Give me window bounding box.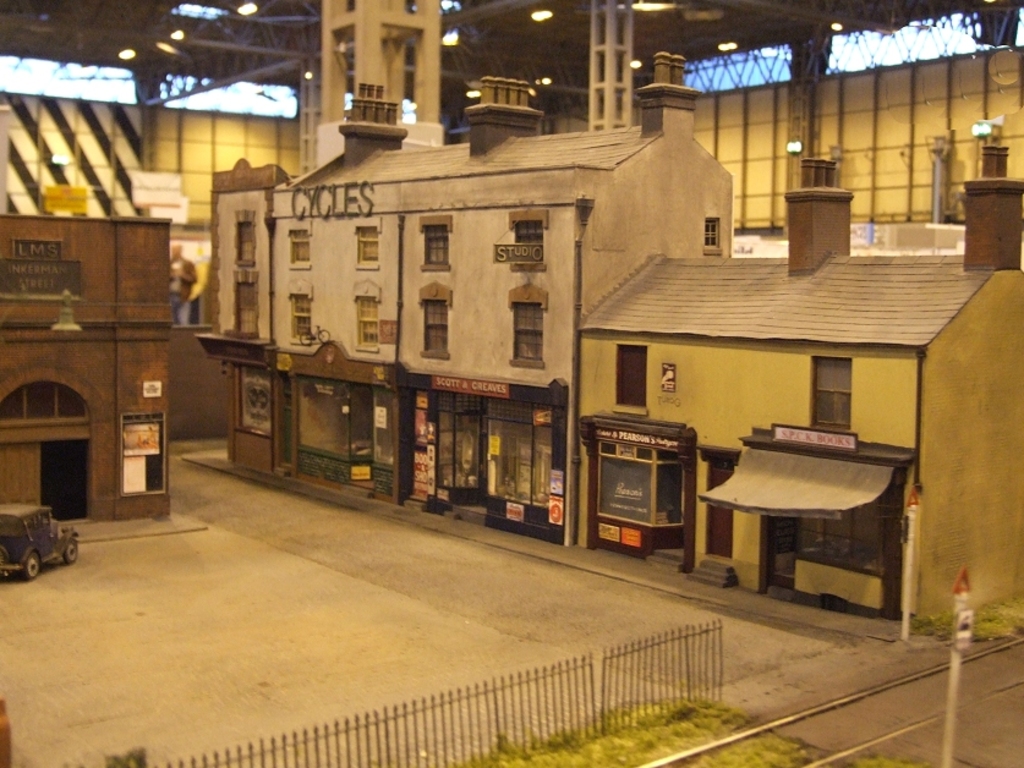
(291, 231, 307, 262).
